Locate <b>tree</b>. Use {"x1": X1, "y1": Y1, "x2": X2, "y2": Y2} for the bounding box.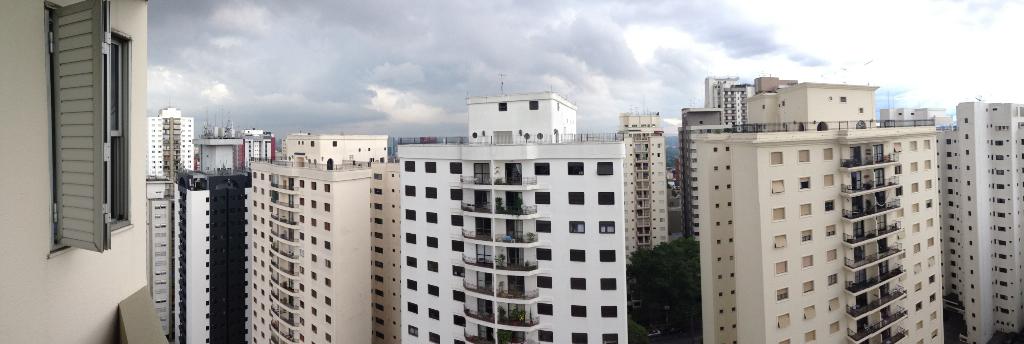
{"x1": 624, "y1": 228, "x2": 723, "y2": 324}.
